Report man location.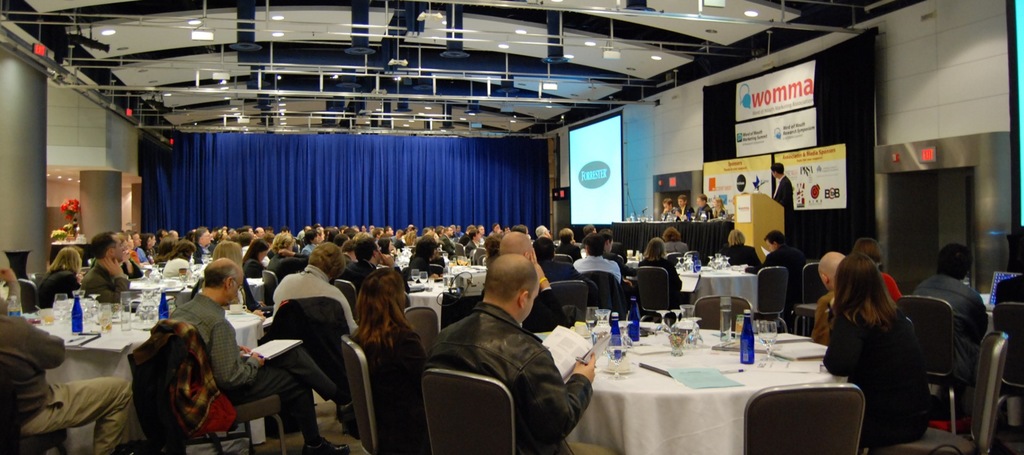
Report: (770, 163, 796, 239).
